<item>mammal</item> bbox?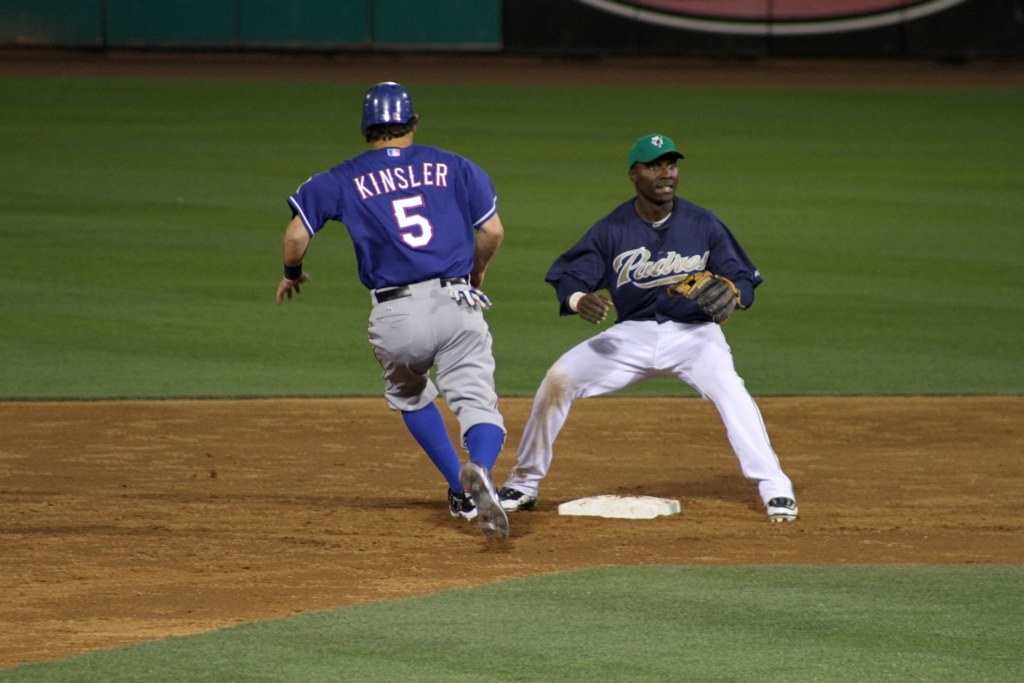
bbox=[277, 78, 508, 542]
